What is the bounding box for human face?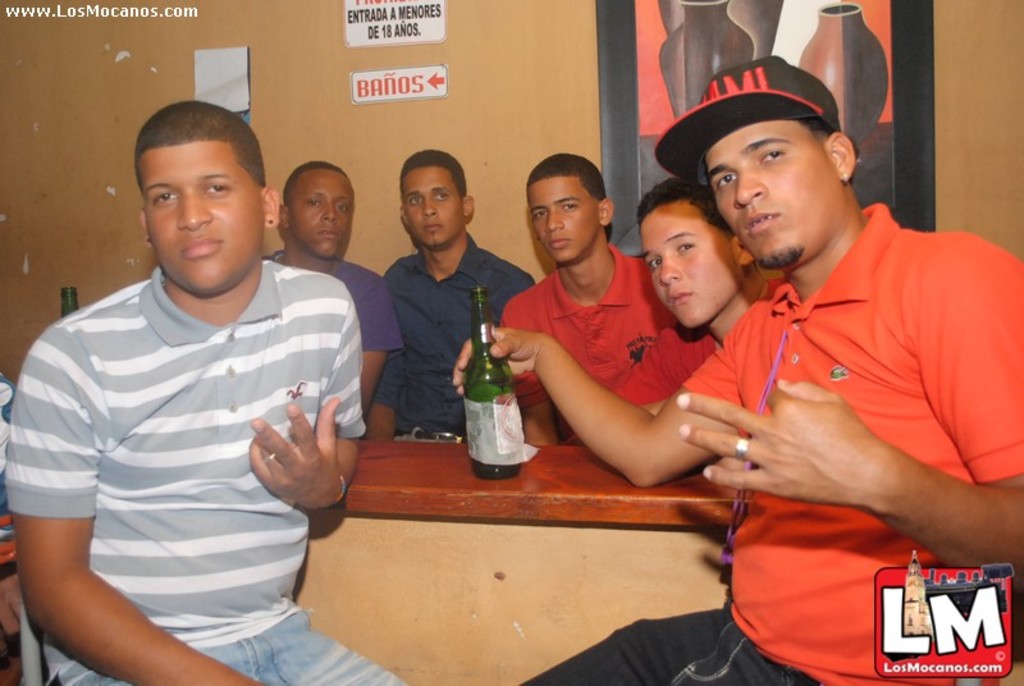
(132, 129, 259, 306).
